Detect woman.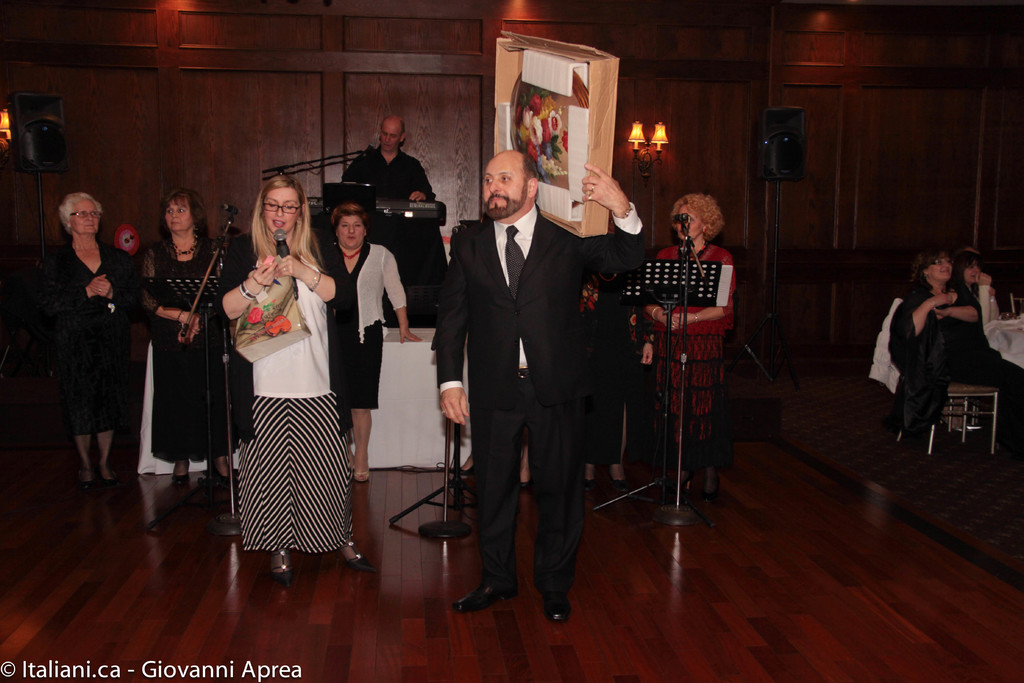
Detected at {"left": 210, "top": 158, "right": 350, "bottom": 578}.
